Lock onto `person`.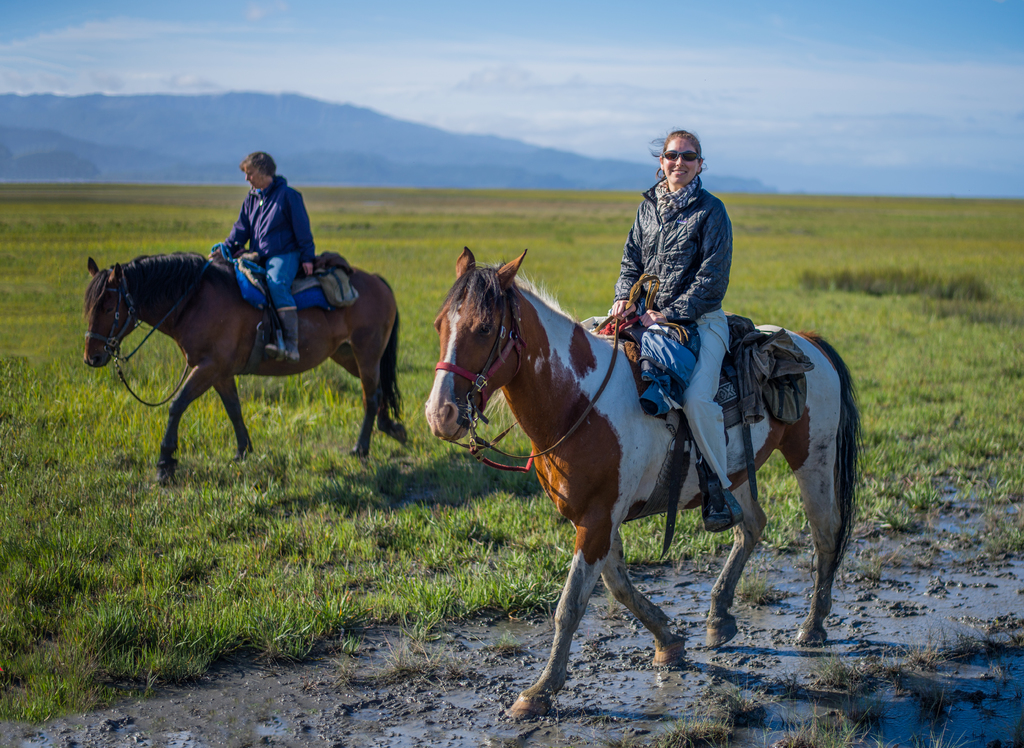
Locked: <bbox>596, 130, 733, 529</bbox>.
